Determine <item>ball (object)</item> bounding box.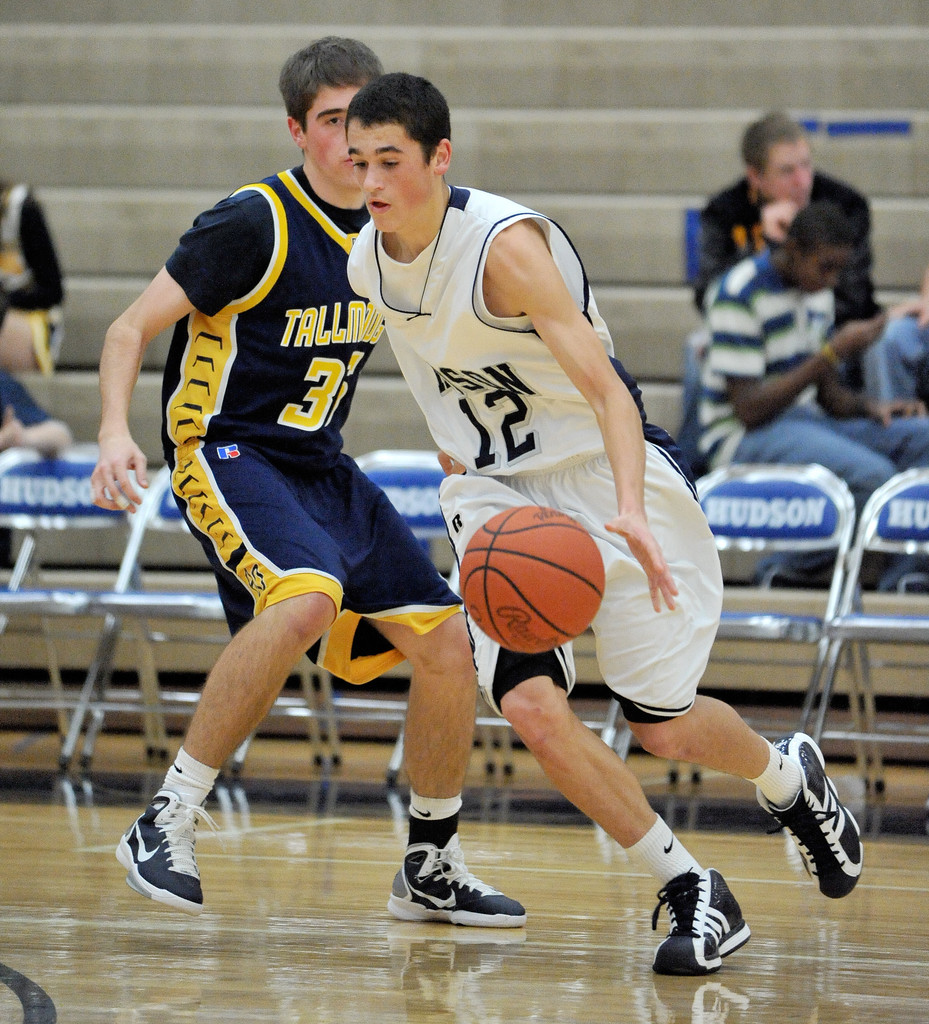
Determined: x1=456 y1=503 x2=606 y2=652.
